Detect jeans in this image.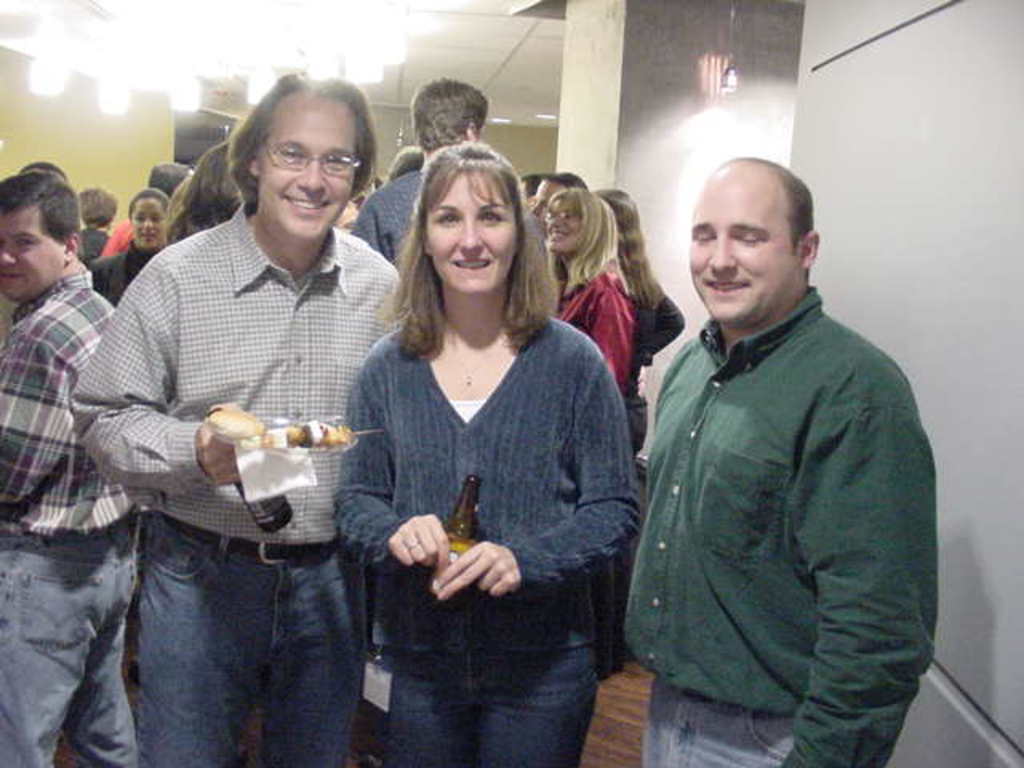
Detection: detection(643, 675, 798, 766).
